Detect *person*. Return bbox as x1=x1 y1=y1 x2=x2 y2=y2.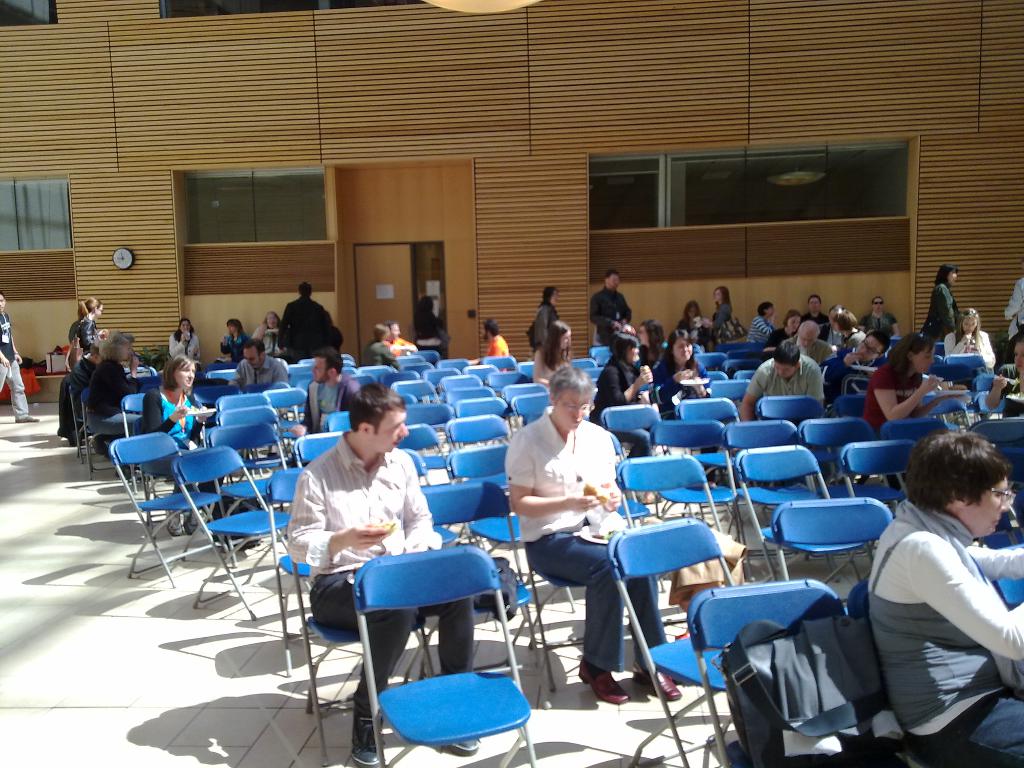
x1=737 y1=339 x2=821 y2=441.
